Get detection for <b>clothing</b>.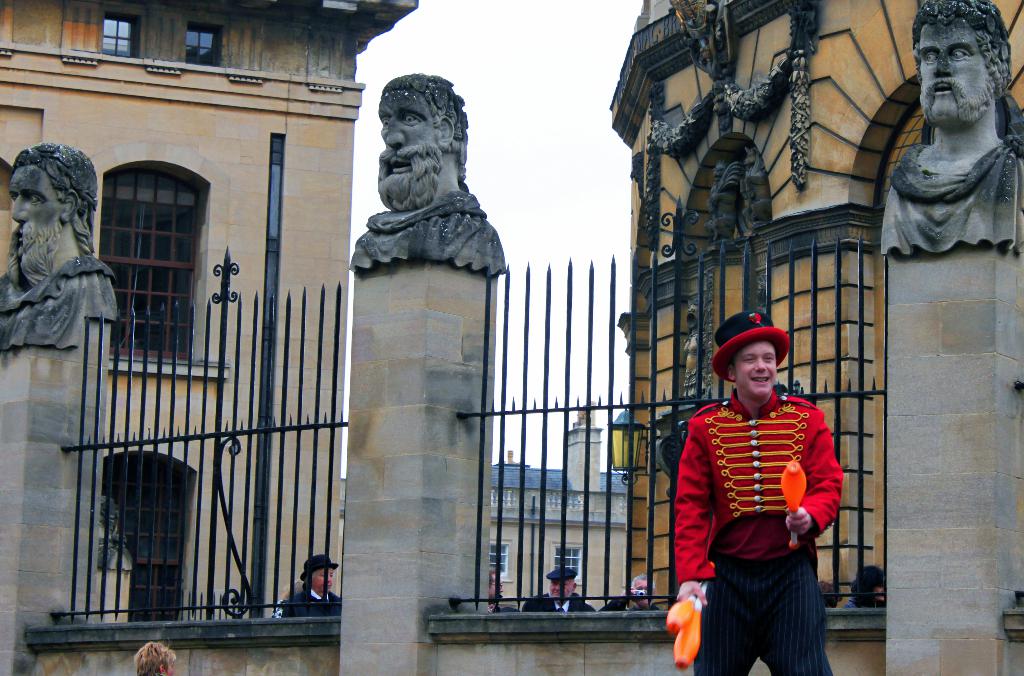
Detection: select_region(675, 379, 836, 648).
